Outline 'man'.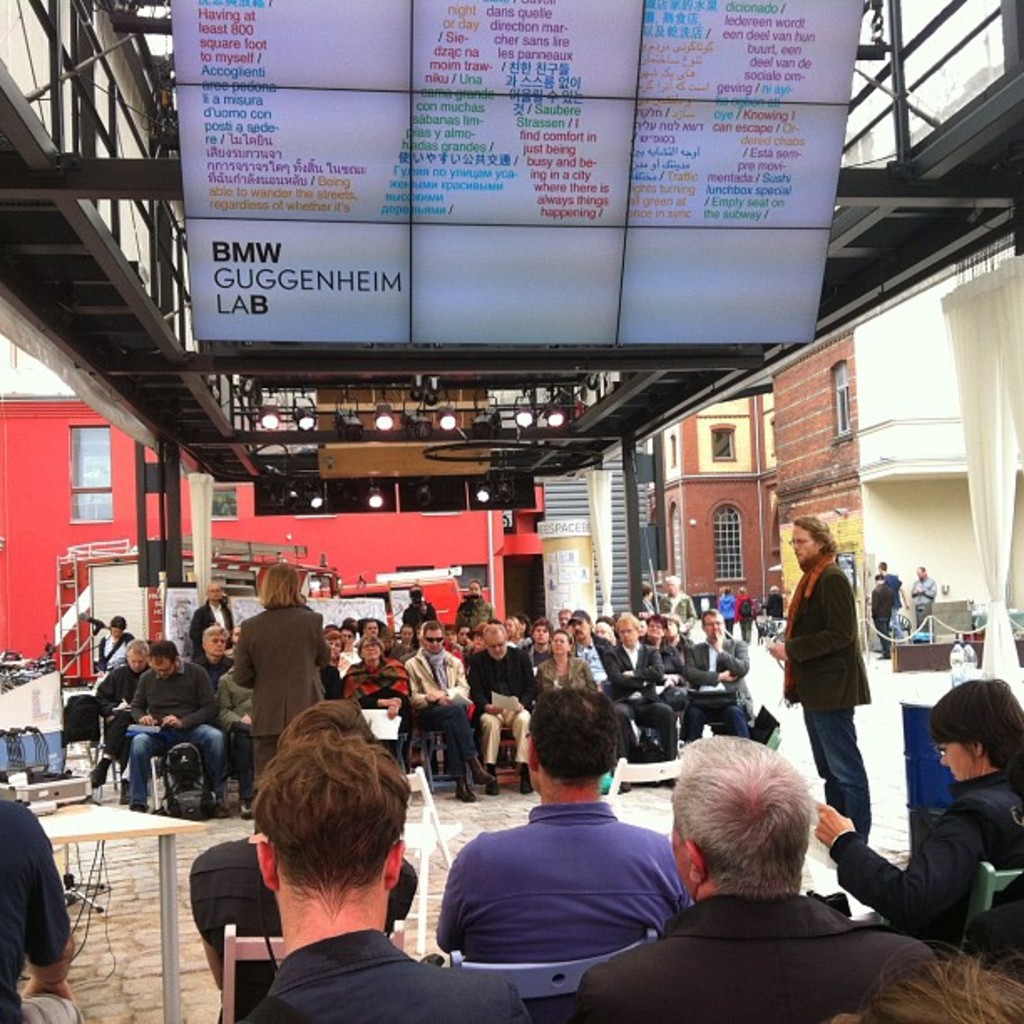
Outline: 194,626,233,693.
